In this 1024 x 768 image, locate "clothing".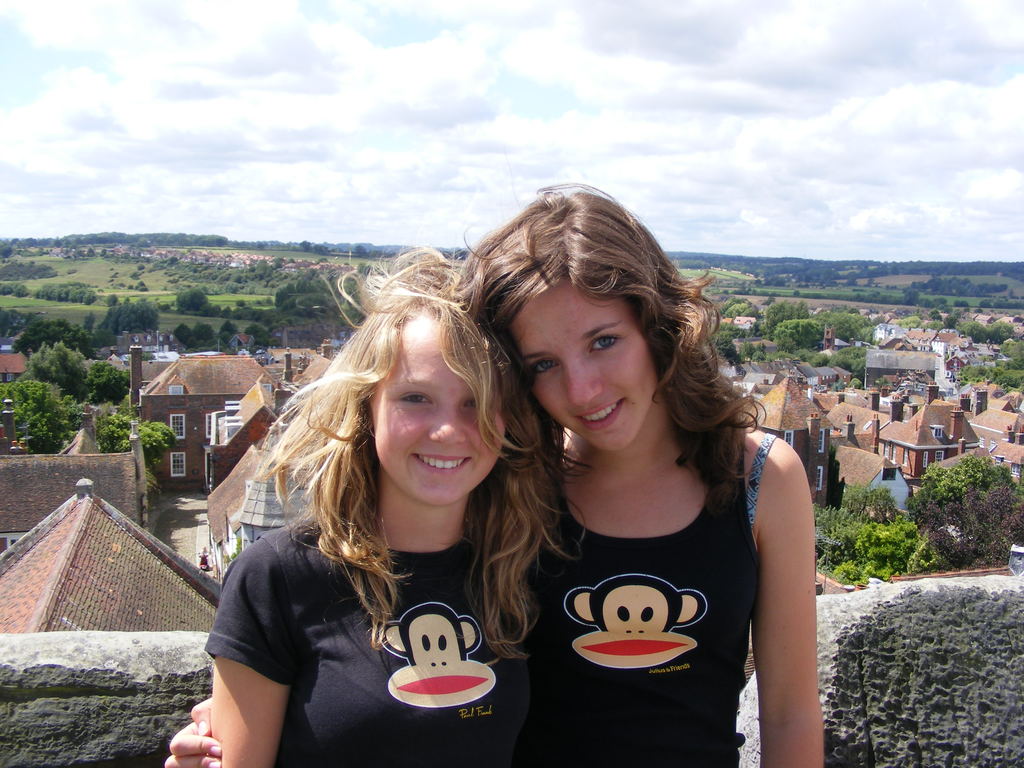
Bounding box: 202/511/527/767.
